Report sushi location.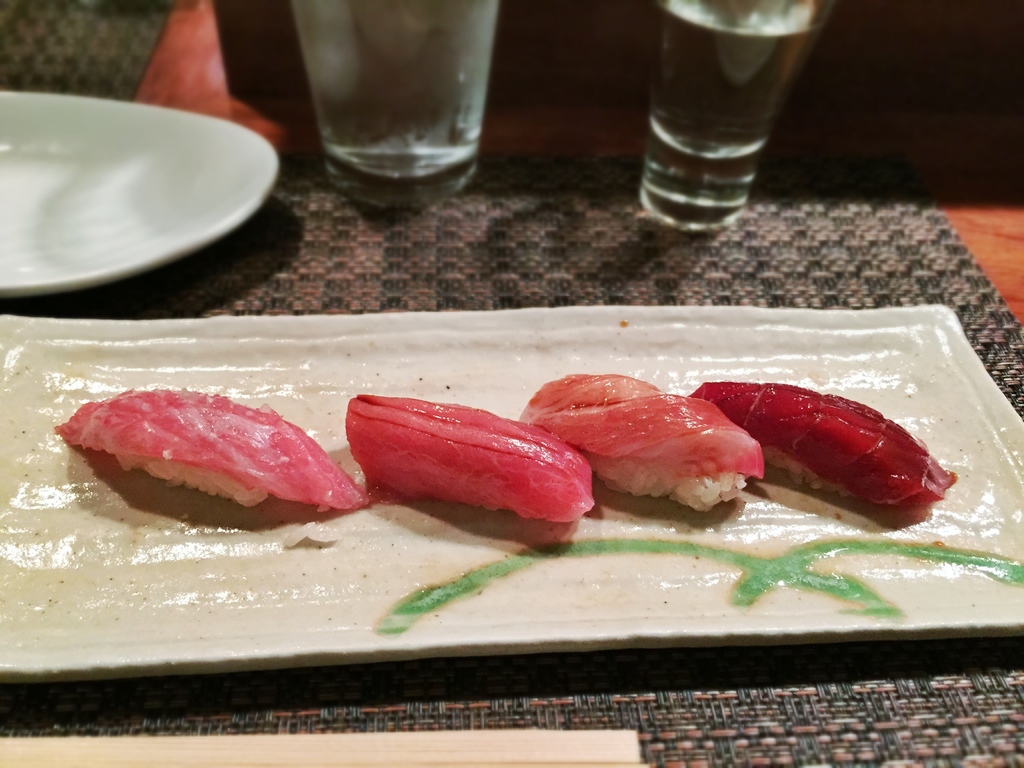
Report: locate(63, 385, 371, 504).
